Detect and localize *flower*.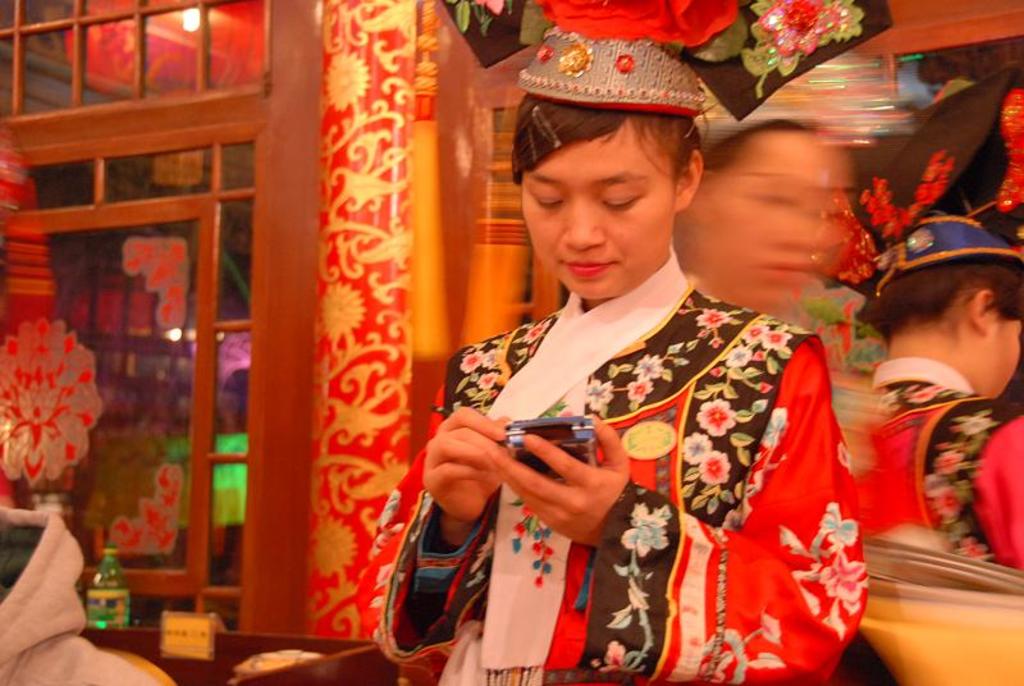
Localized at 822:499:863:554.
